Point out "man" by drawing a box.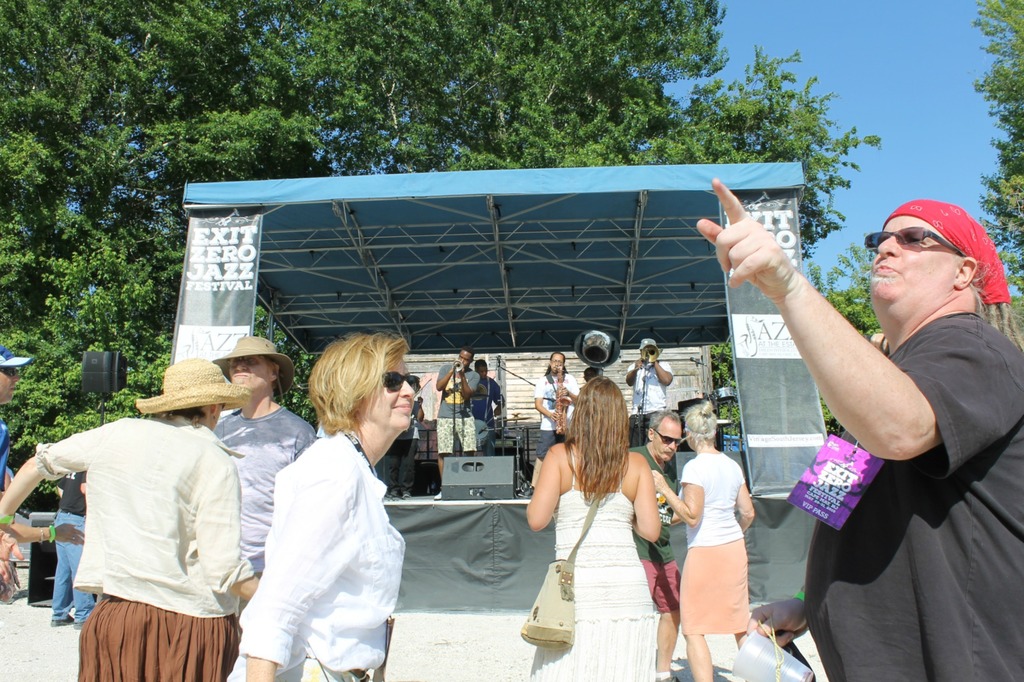
x1=430, y1=342, x2=479, y2=500.
